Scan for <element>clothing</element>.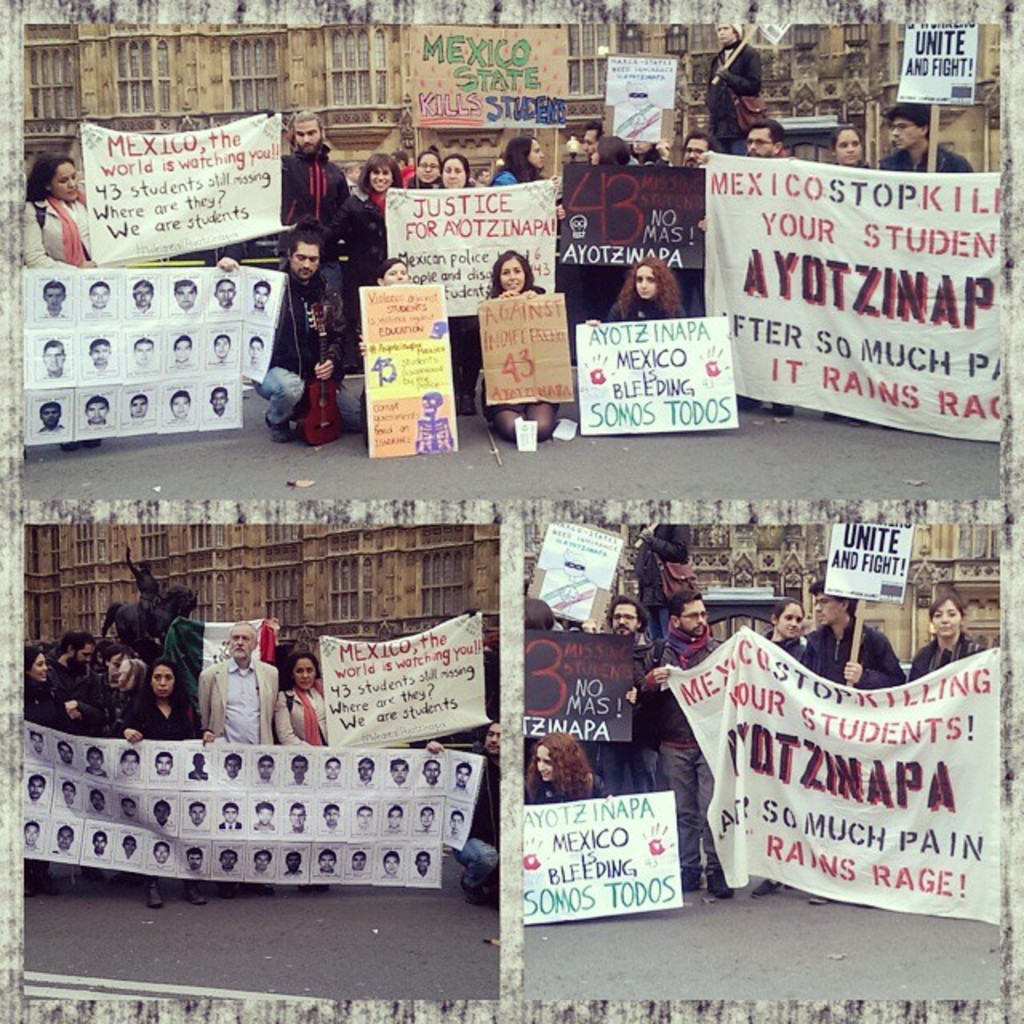
Scan result: [18,674,46,717].
